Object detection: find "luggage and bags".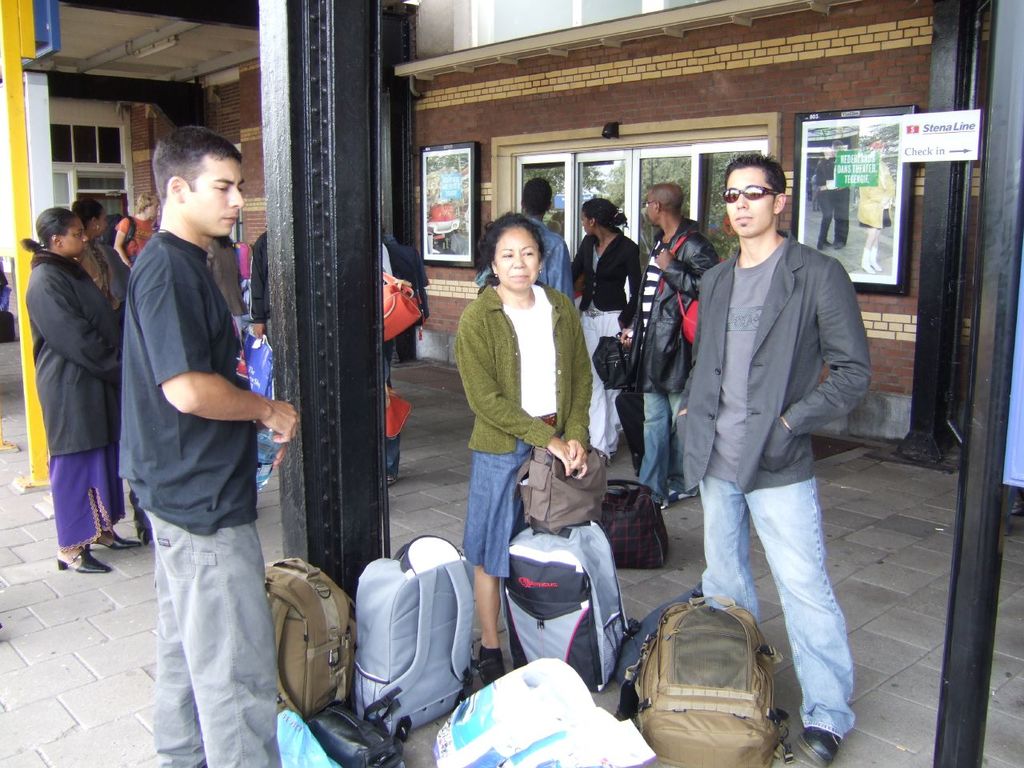
bbox=[673, 233, 731, 334].
